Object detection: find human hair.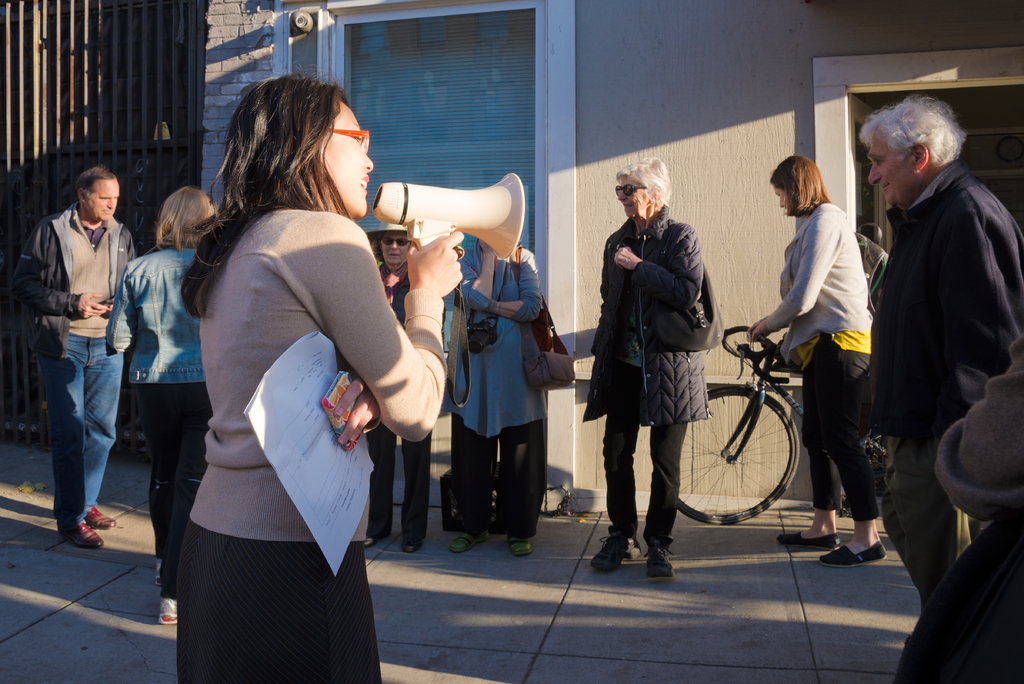
<bbox>768, 153, 832, 220</bbox>.
